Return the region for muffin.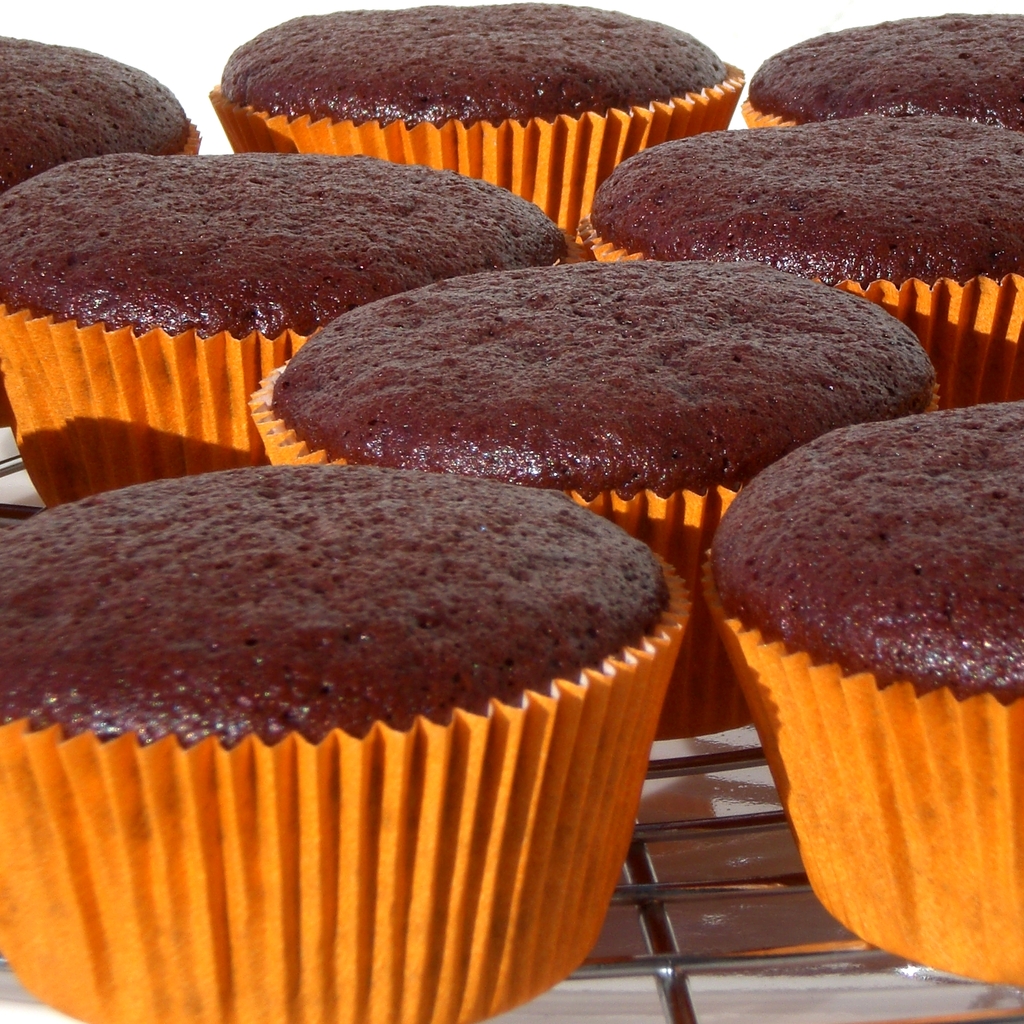
x1=247 y1=252 x2=948 y2=744.
